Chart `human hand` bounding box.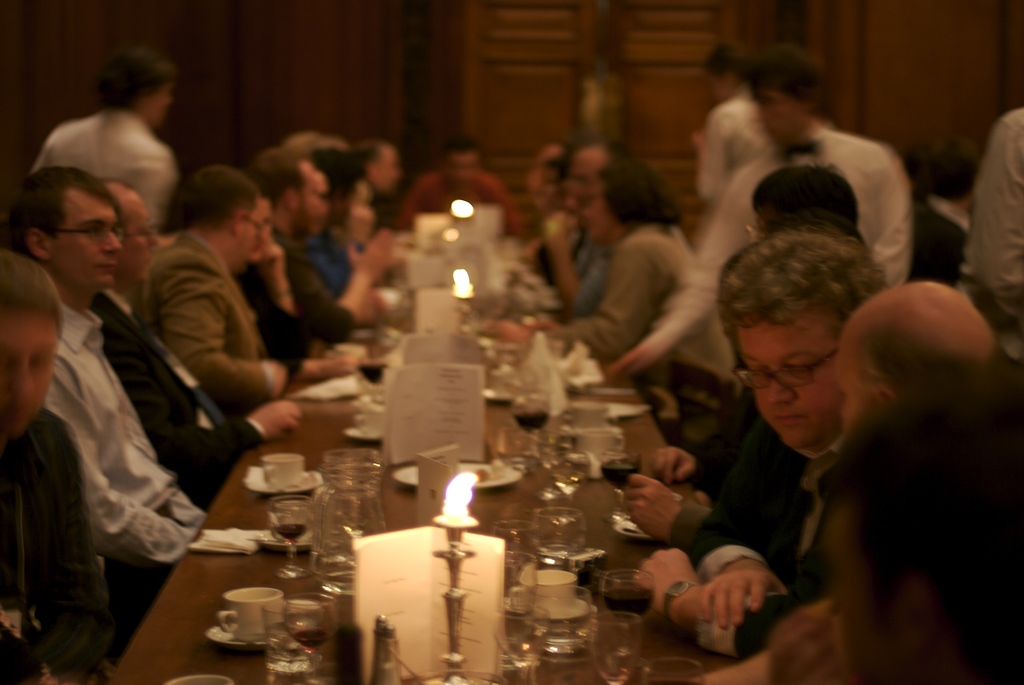
Charted: (626, 465, 694, 547).
